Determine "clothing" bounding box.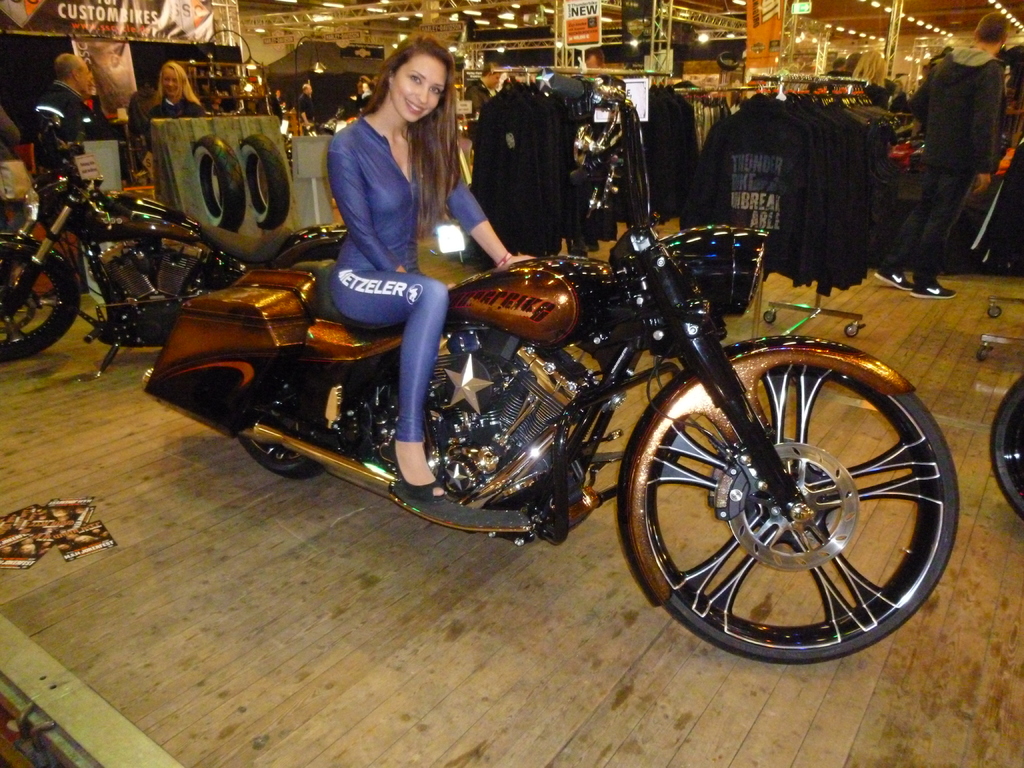
Determined: bbox(294, 93, 312, 113).
